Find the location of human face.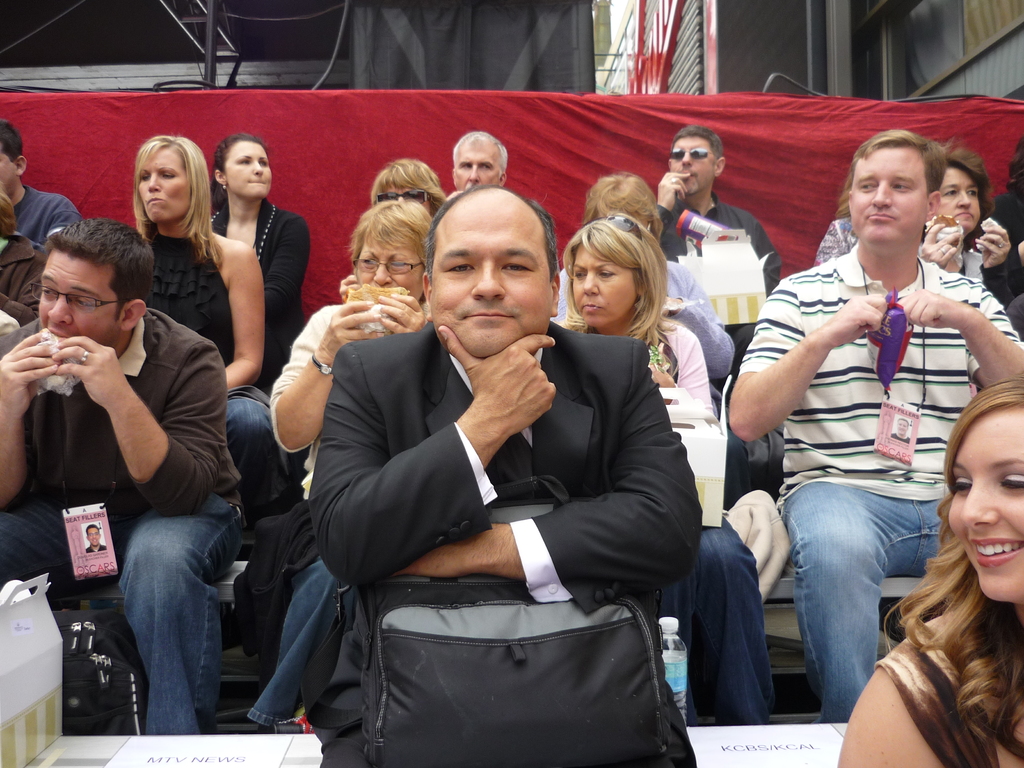
Location: BBox(38, 246, 124, 345).
